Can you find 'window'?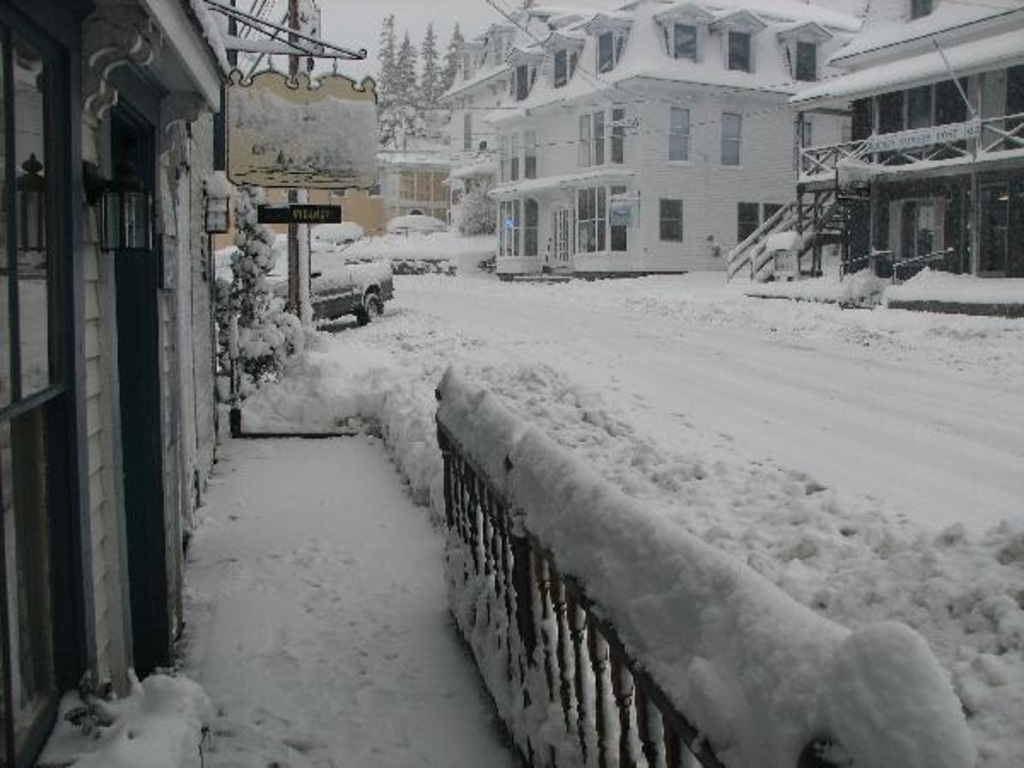
Yes, bounding box: [780, 15, 826, 89].
